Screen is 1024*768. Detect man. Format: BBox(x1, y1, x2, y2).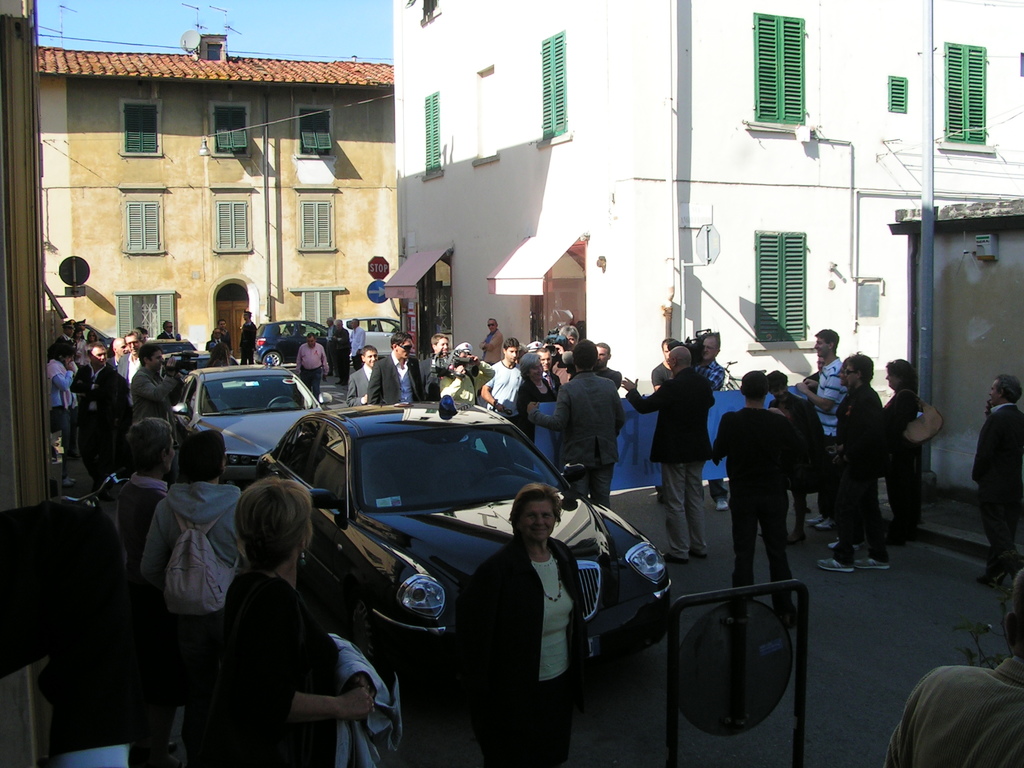
BBox(66, 342, 116, 479).
